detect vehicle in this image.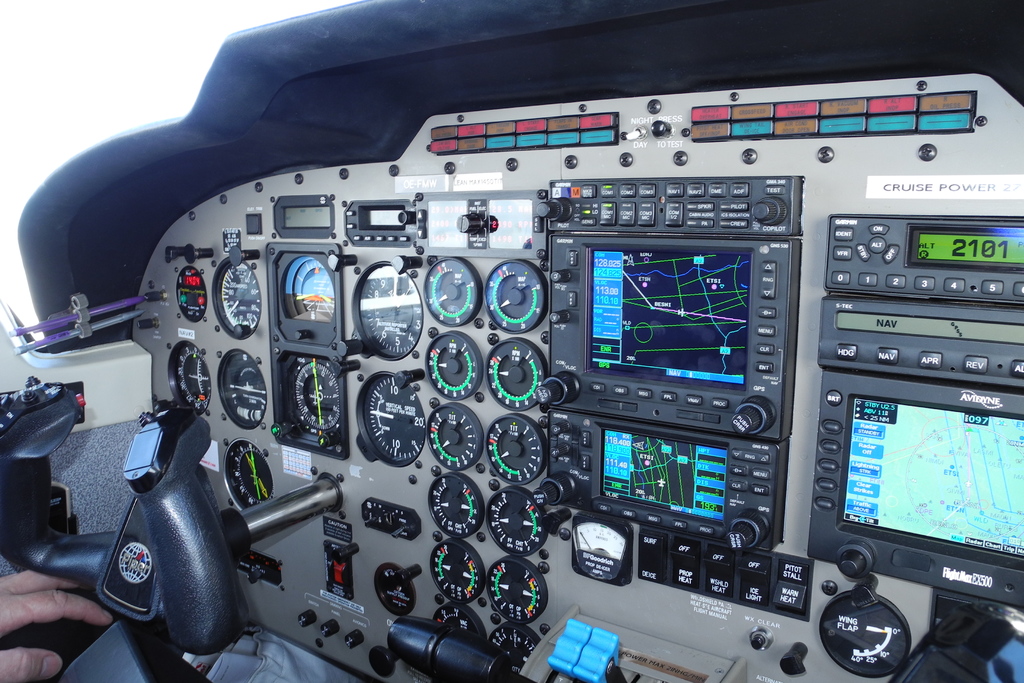
Detection: box(8, 4, 963, 682).
